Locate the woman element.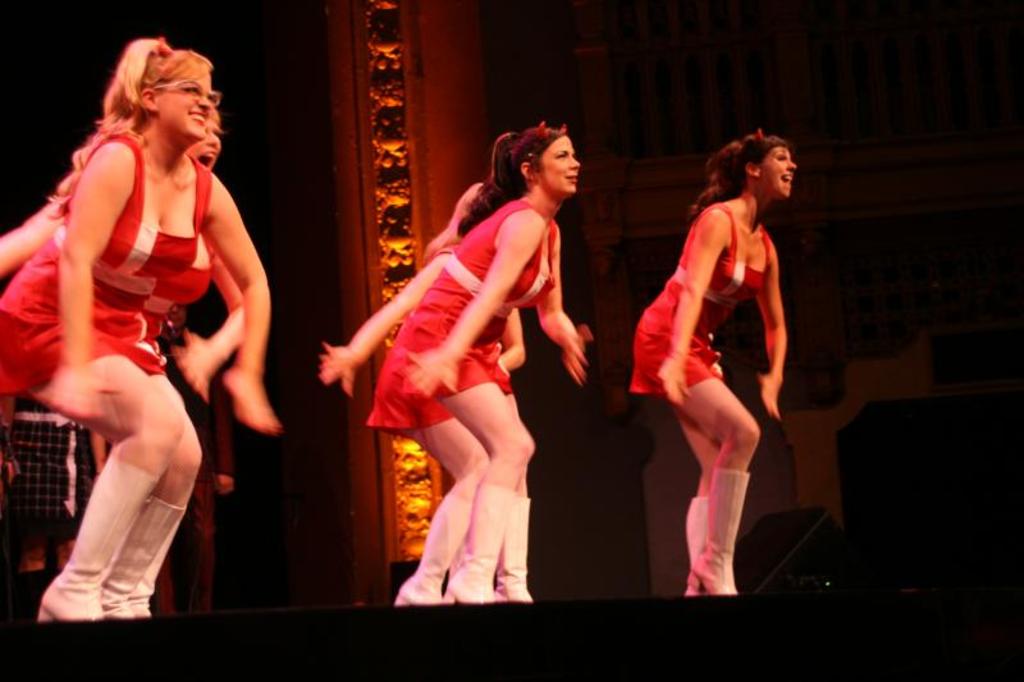
Element bbox: [x1=0, y1=105, x2=244, y2=619].
